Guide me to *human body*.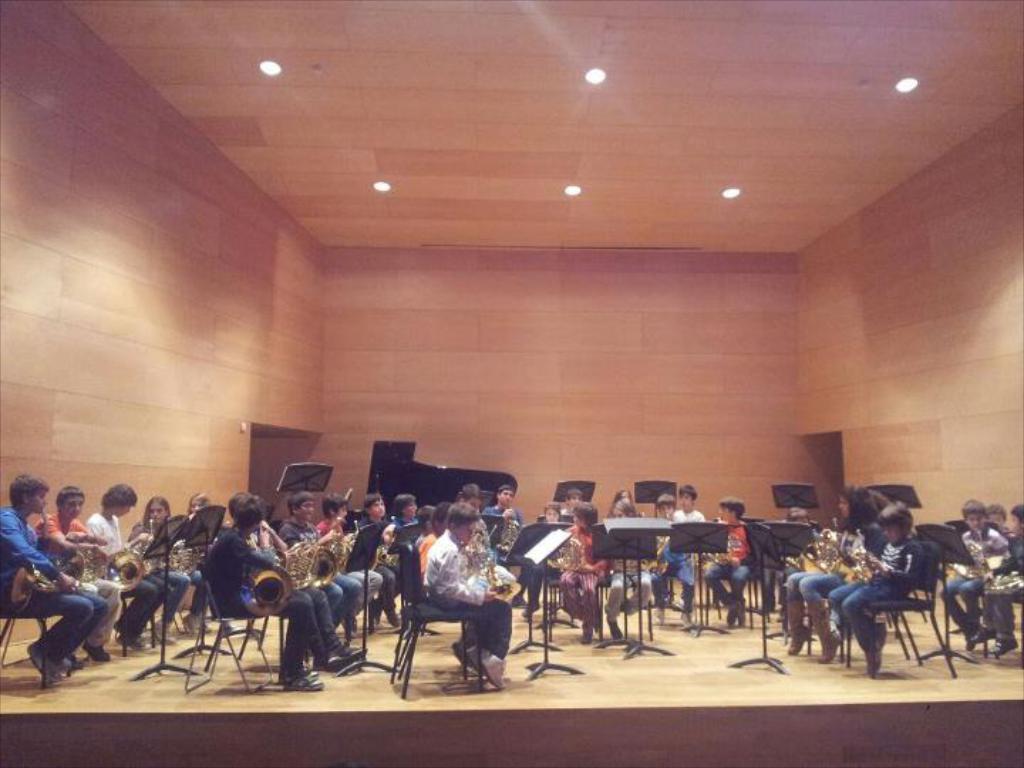
Guidance: [x1=353, y1=498, x2=398, y2=626].
